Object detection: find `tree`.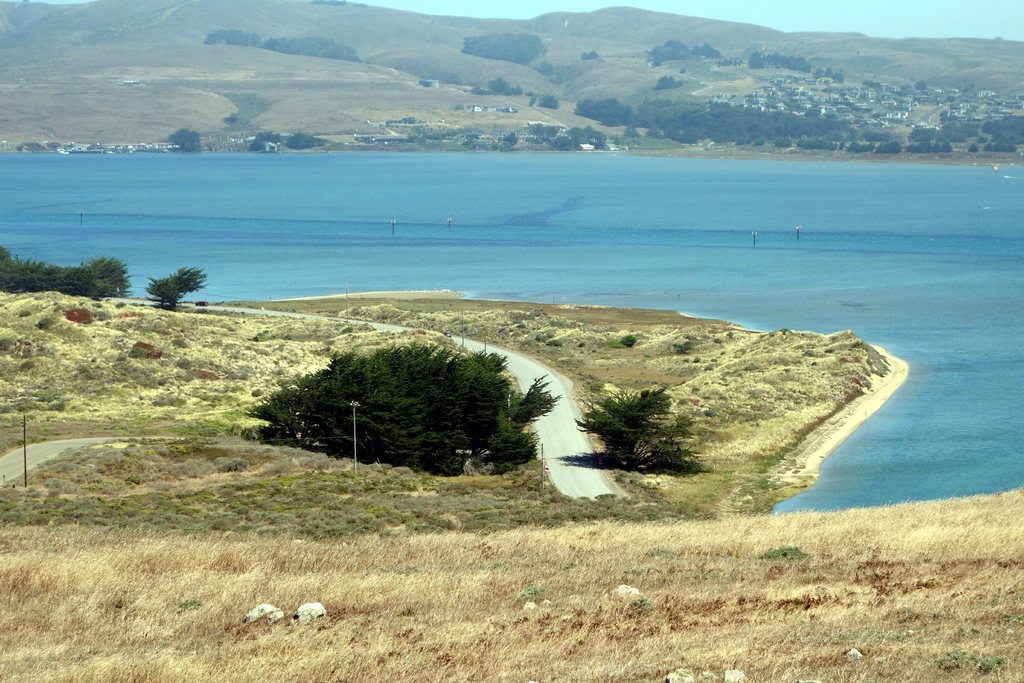
540 92 561 110.
